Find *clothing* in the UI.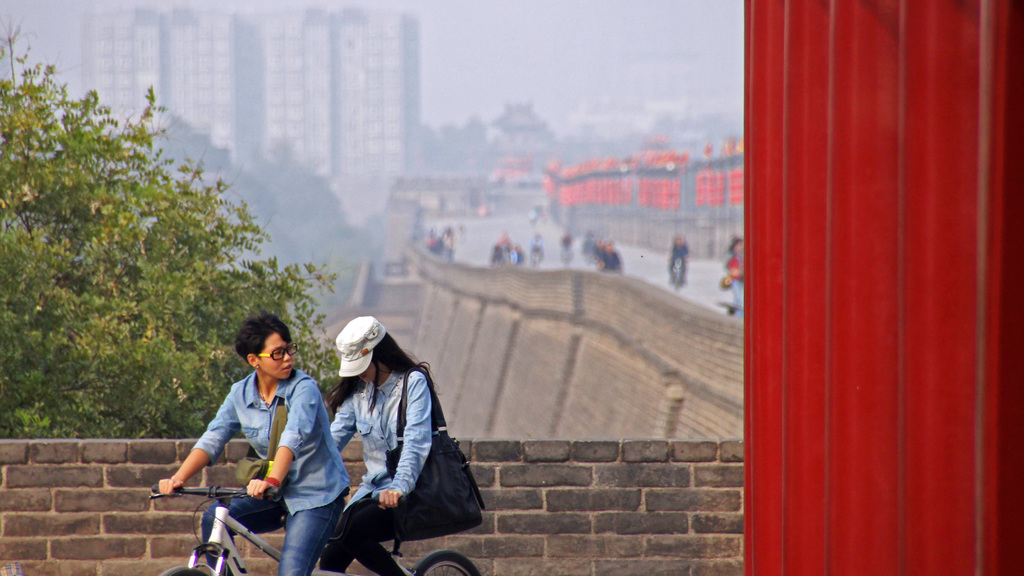
UI element at 317/372/433/573.
